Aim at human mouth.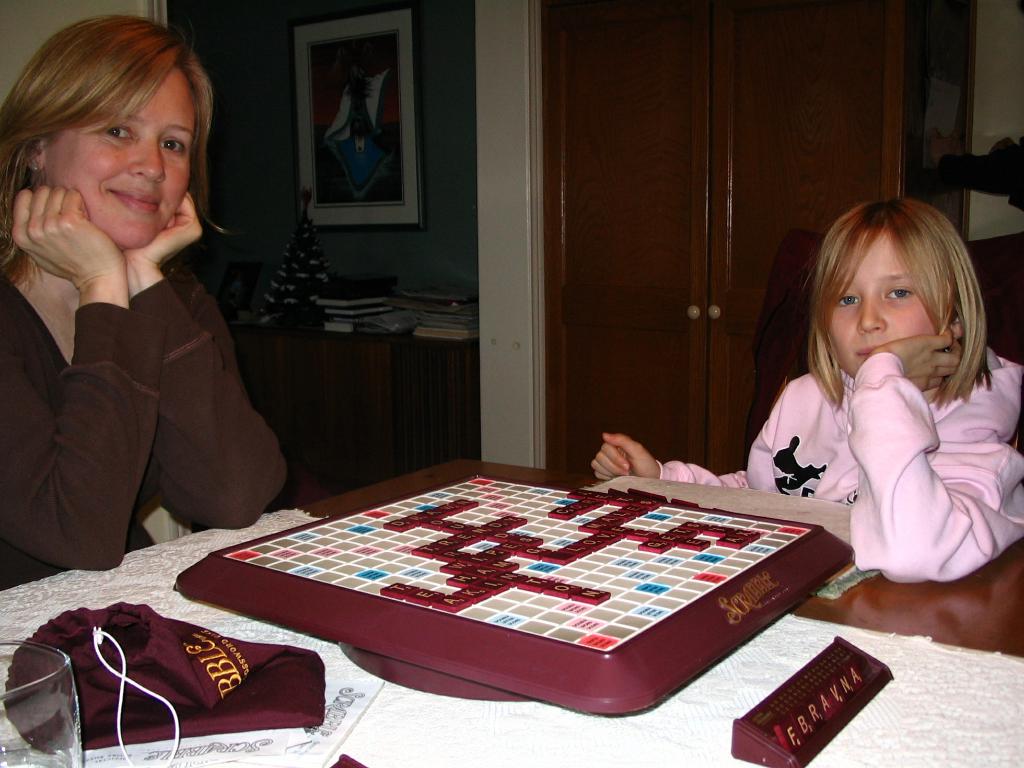
Aimed at bbox=[859, 347, 876, 359].
